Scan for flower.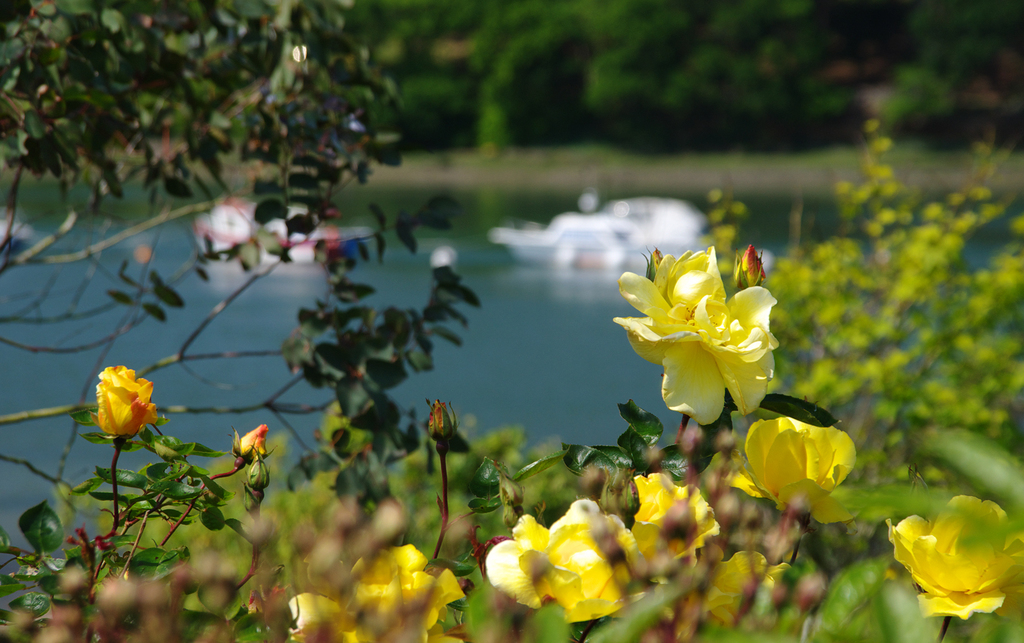
Scan result: rect(232, 425, 269, 460).
